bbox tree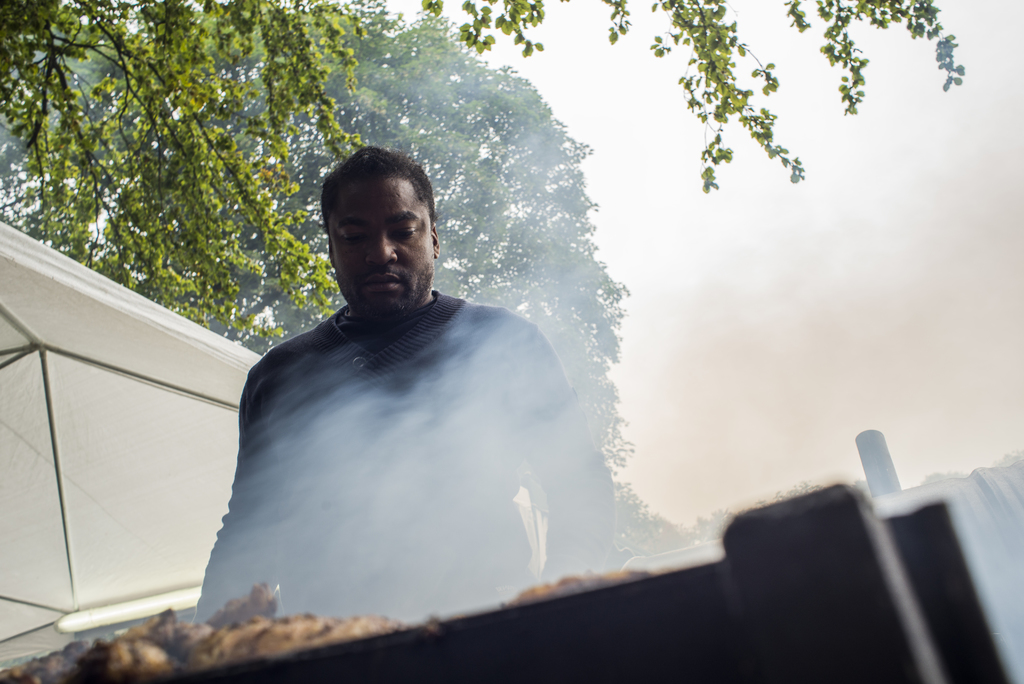
bbox=[0, 0, 964, 330]
